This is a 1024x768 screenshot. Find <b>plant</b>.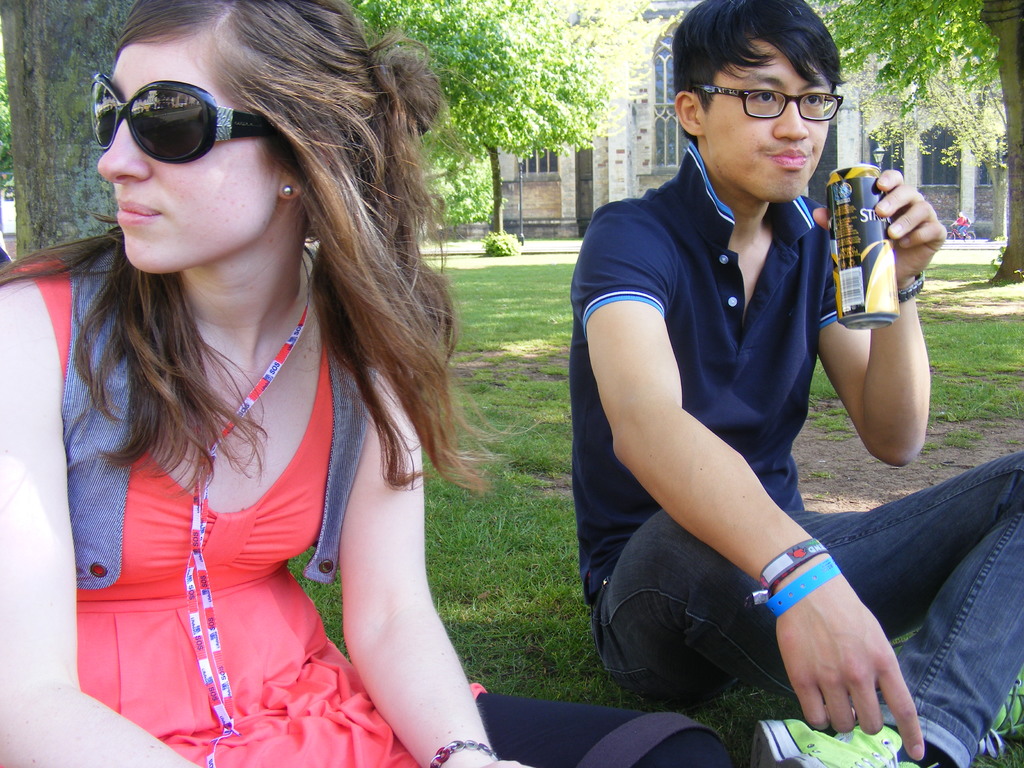
Bounding box: x1=282 y1=258 x2=814 y2=717.
